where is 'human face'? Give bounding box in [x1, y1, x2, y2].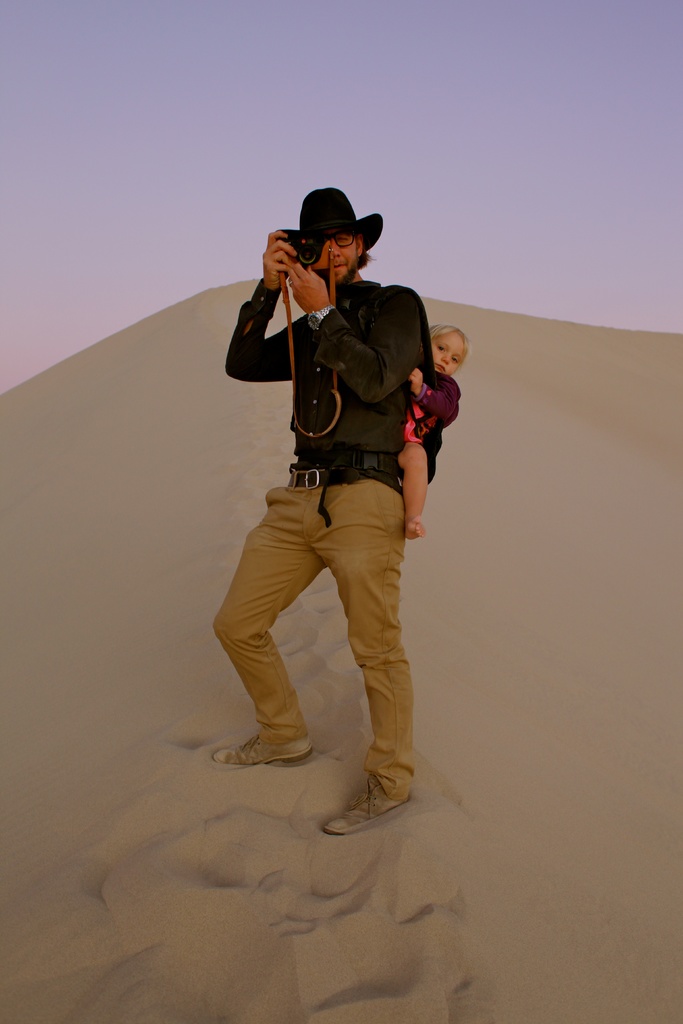
[322, 227, 371, 283].
